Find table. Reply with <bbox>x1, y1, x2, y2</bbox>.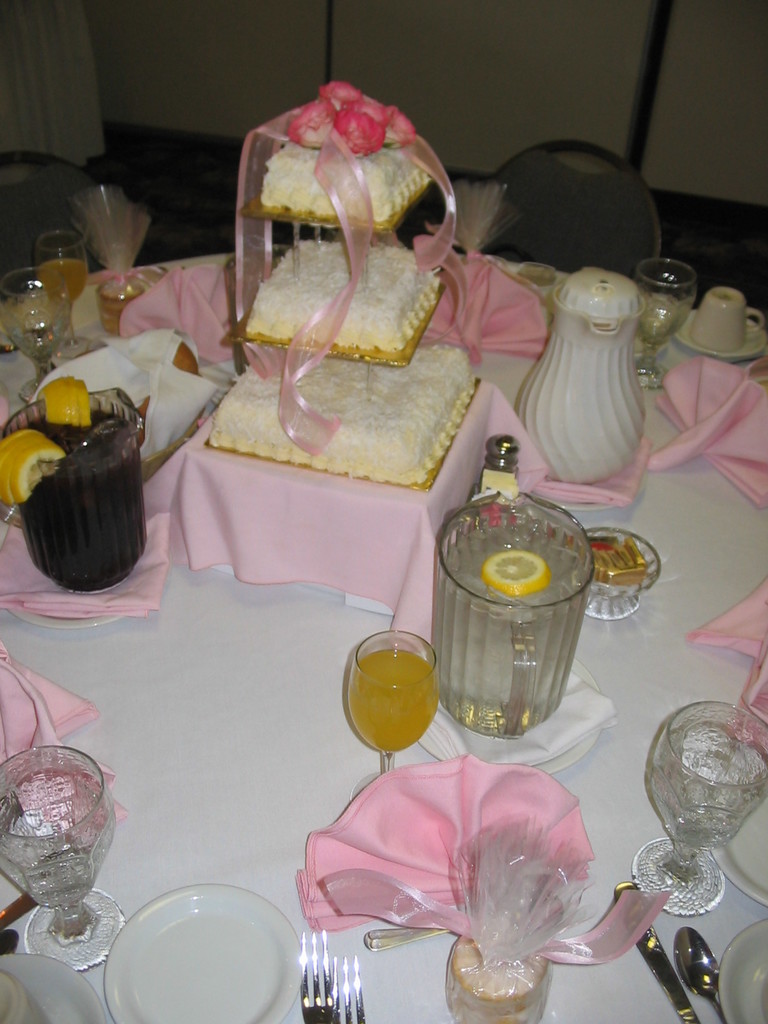
<bbox>0, 162, 767, 1023</bbox>.
